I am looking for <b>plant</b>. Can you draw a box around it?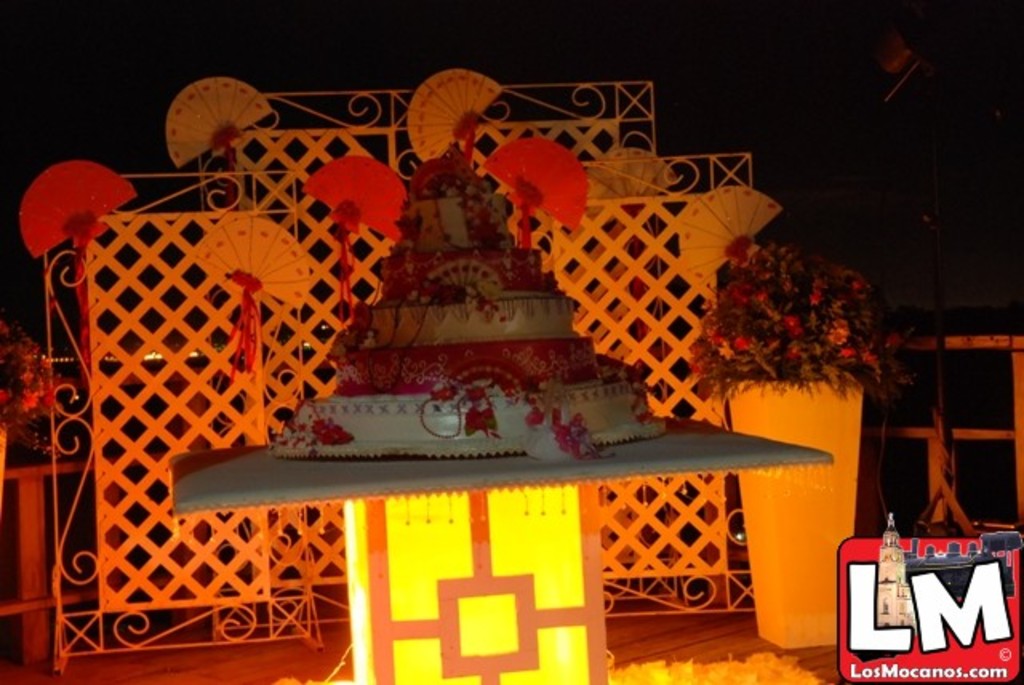
Sure, the bounding box is bbox=(693, 237, 915, 415).
